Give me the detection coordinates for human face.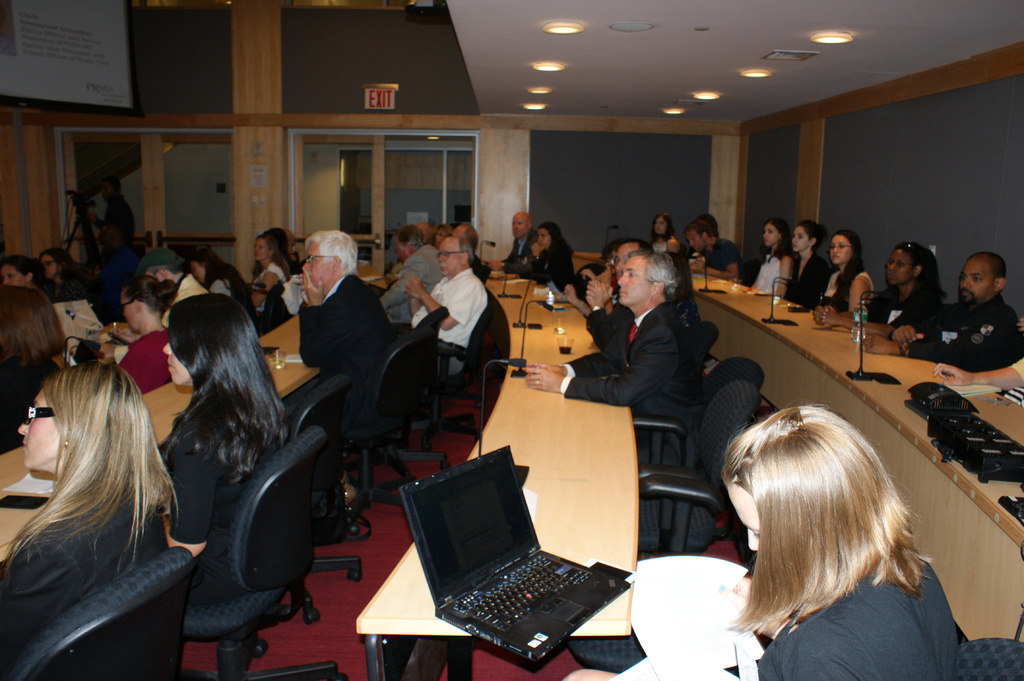
(538, 227, 552, 248).
